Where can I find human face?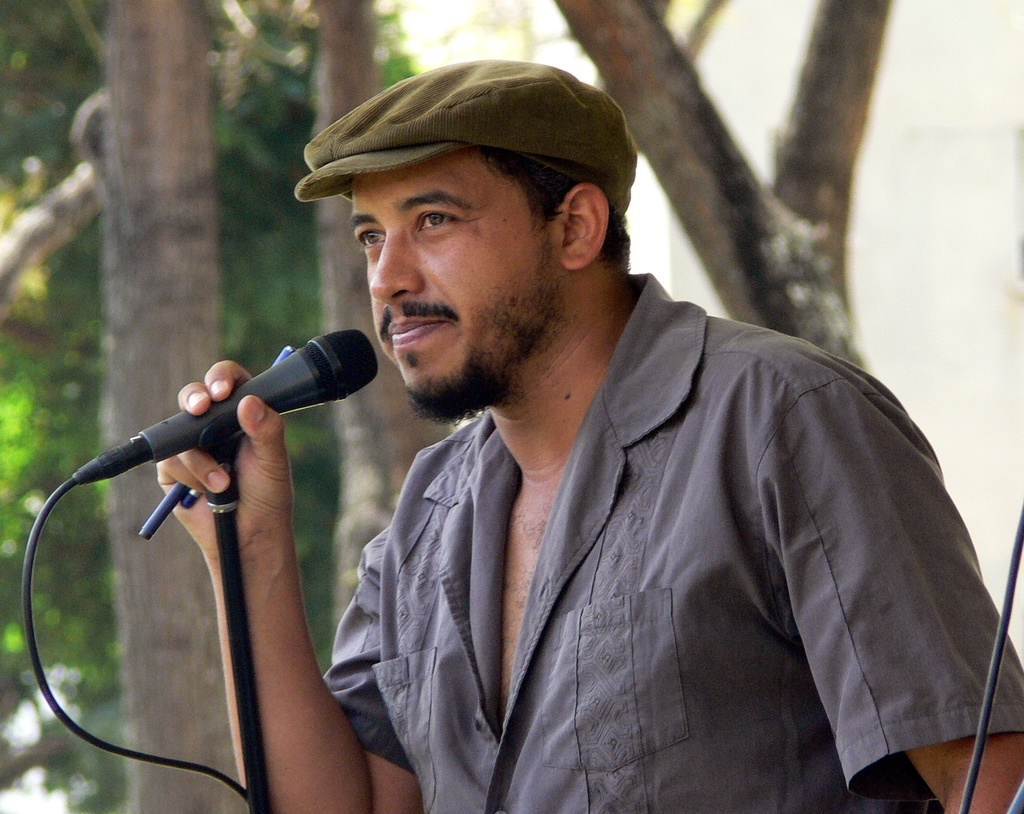
You can find it at detection(346, 149, 561, 410).
